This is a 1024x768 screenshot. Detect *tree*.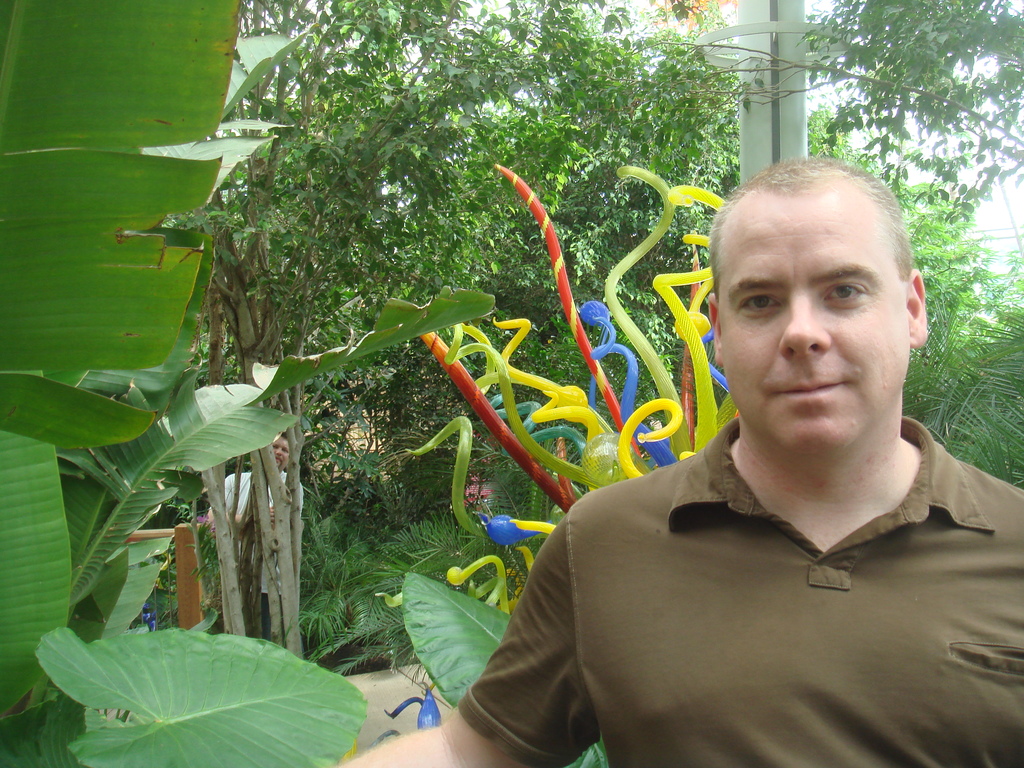
region(0, 0, 1023, 767).
